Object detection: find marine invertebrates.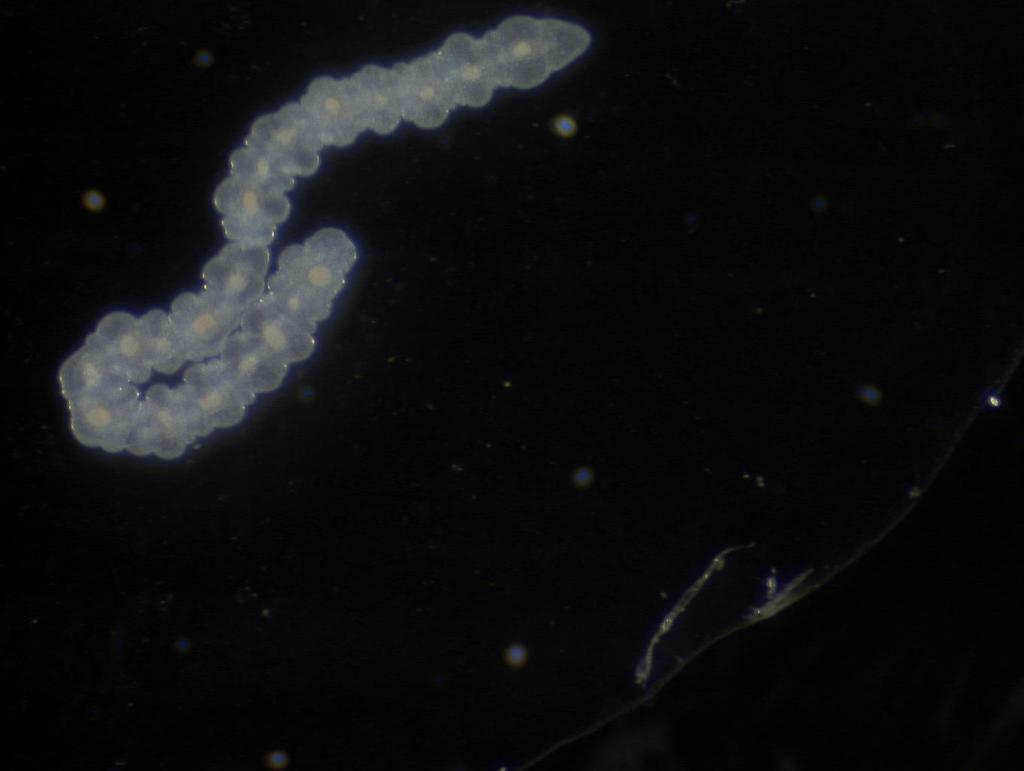
x1=56 y1=13 x2=597 y2=468.
